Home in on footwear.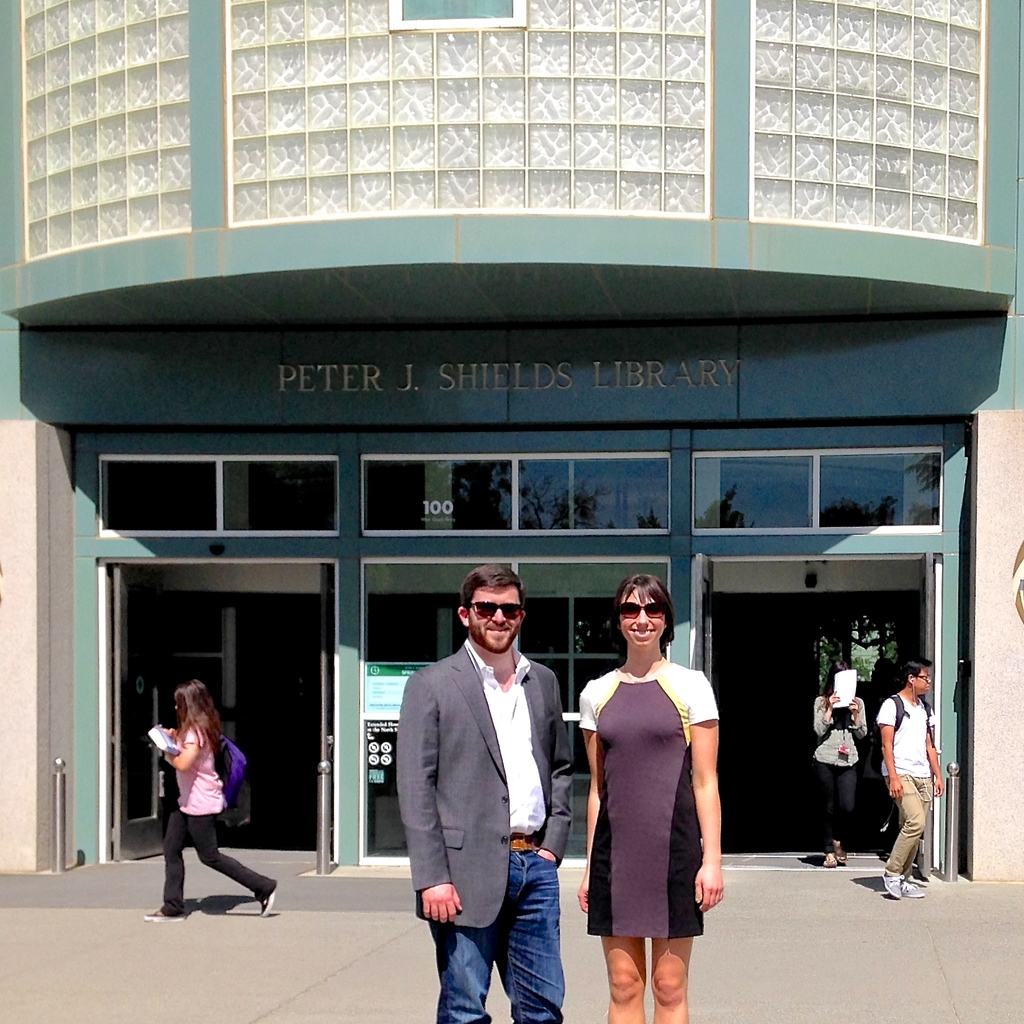
Homed in at BBox(260, 889, 276, 915).
